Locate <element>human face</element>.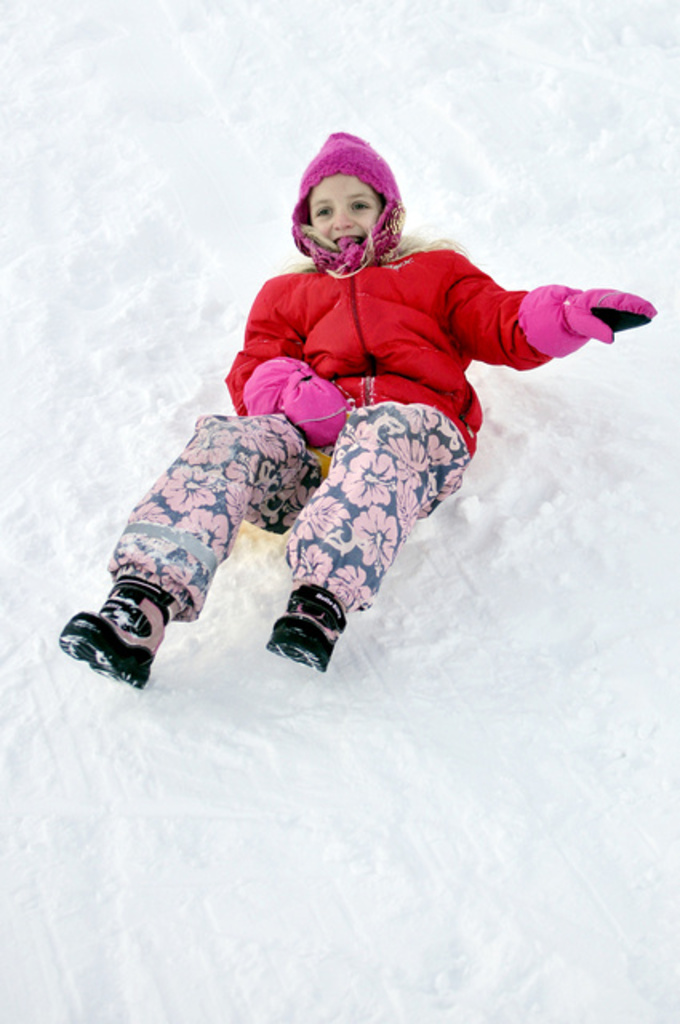
Bounding box: {"x1": 307, "y1": 173, "x2": 386, "y2": 250}.
